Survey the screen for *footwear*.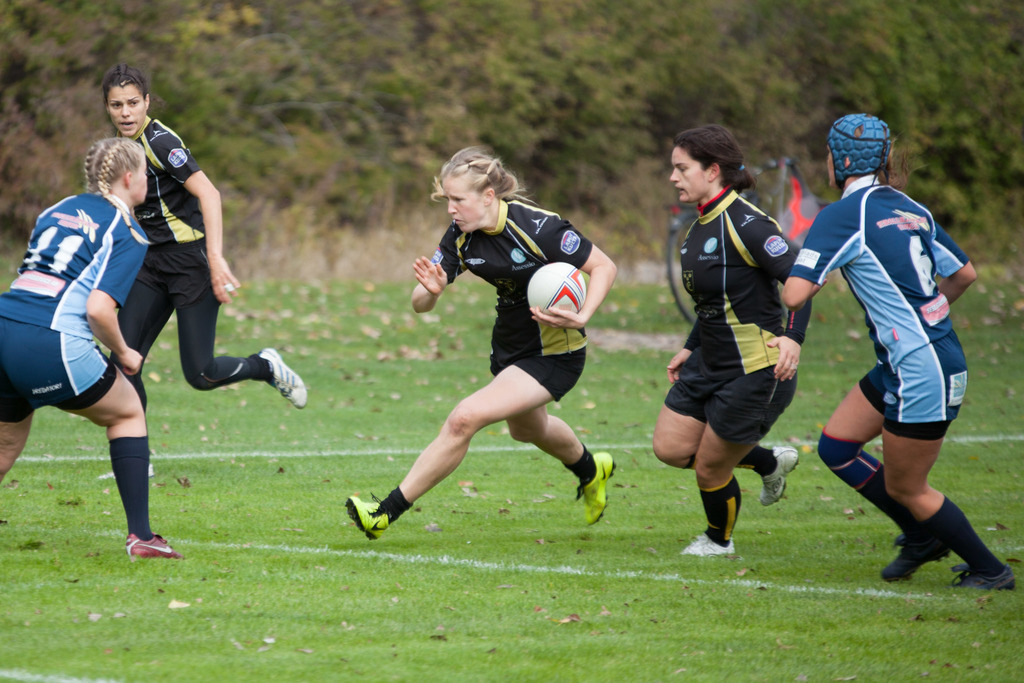
Survey found: (x1=579, y1=453, x2=612, y2=525).
